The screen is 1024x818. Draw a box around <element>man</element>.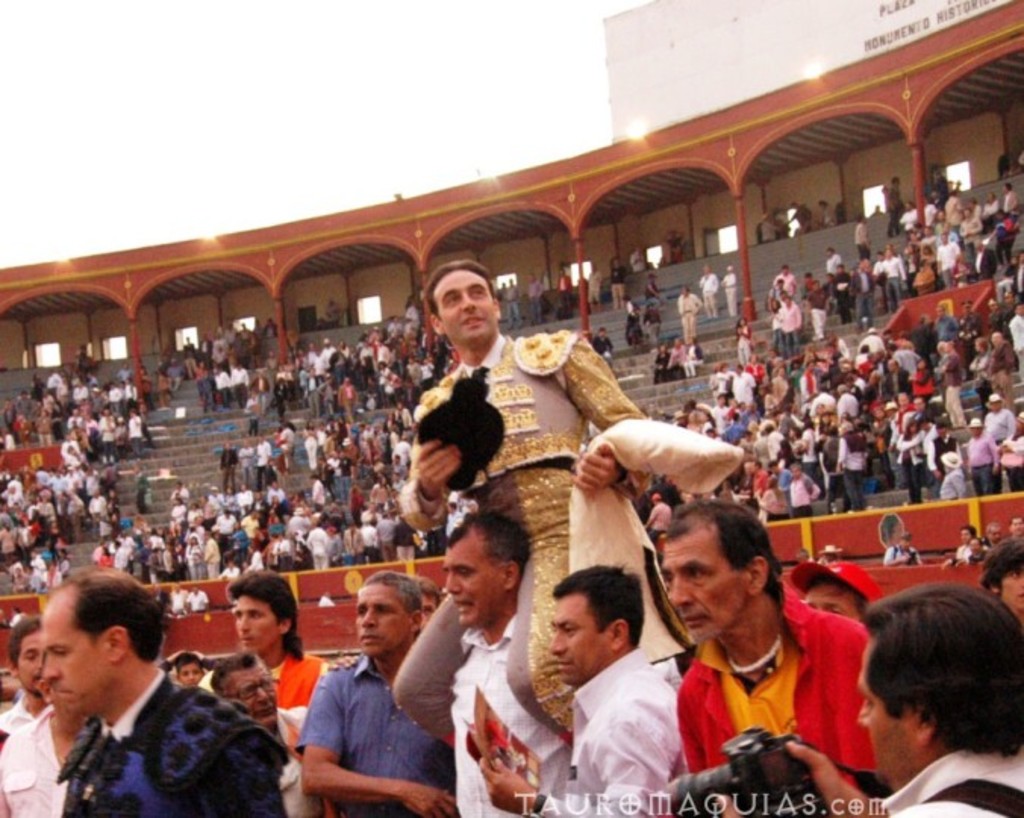
x1=388, y1=261, x2=654, y2=745.
